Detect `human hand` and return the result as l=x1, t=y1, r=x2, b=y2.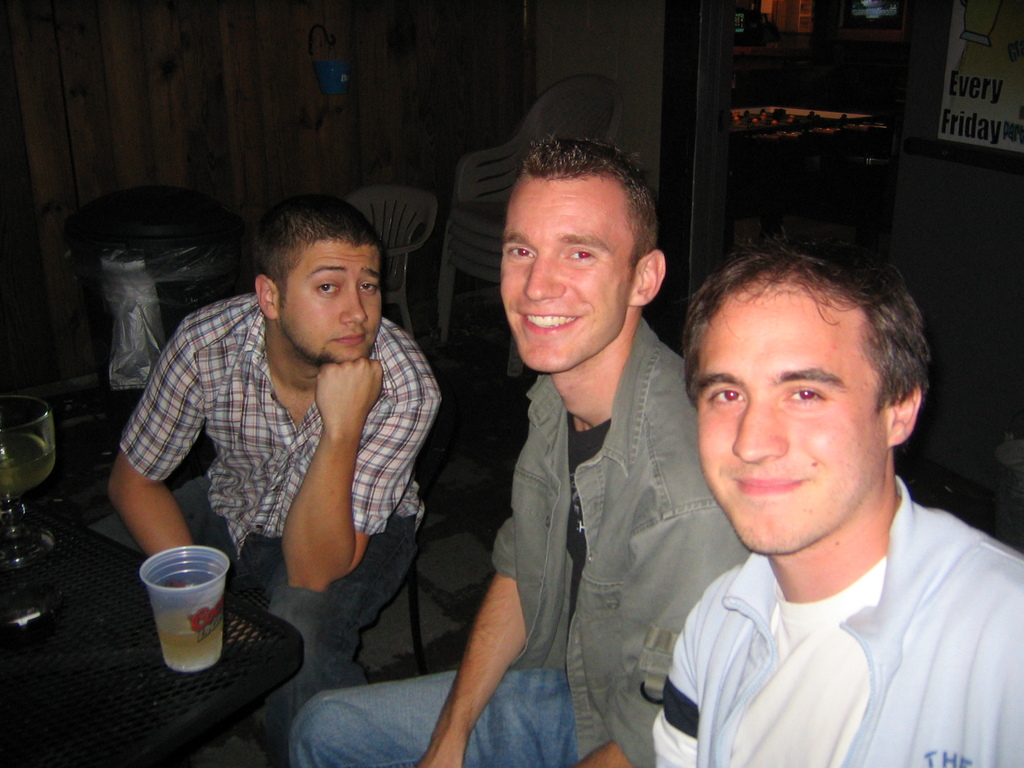
l=316, t=358, r=386, b=424.
